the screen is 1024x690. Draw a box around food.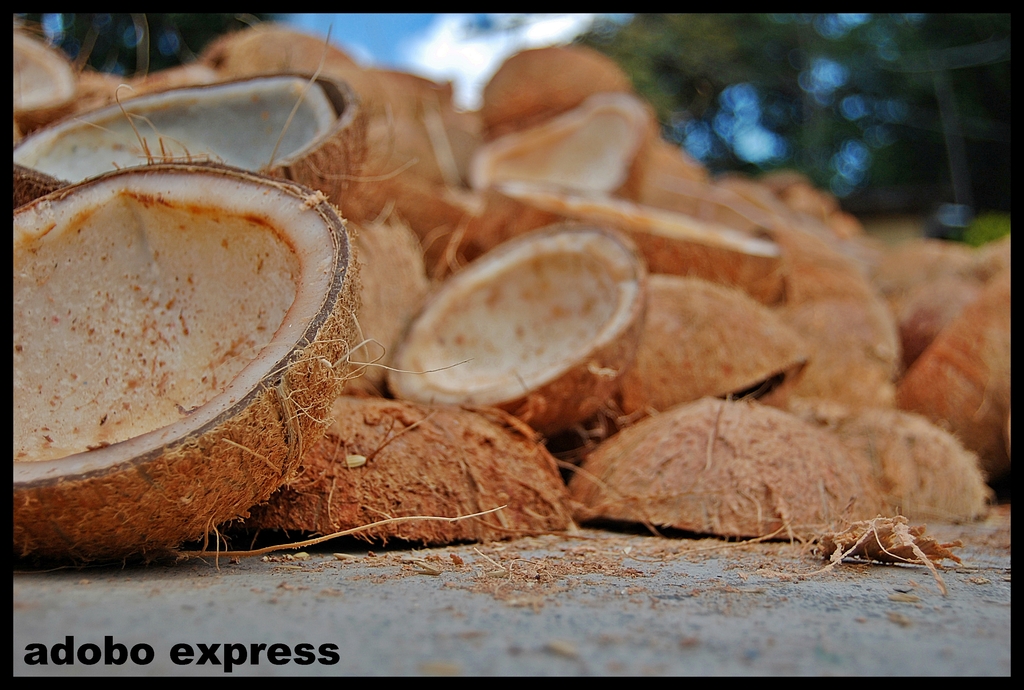
{"x1": 10, "y1": 81, "x2": 341, "y2": 171}.
